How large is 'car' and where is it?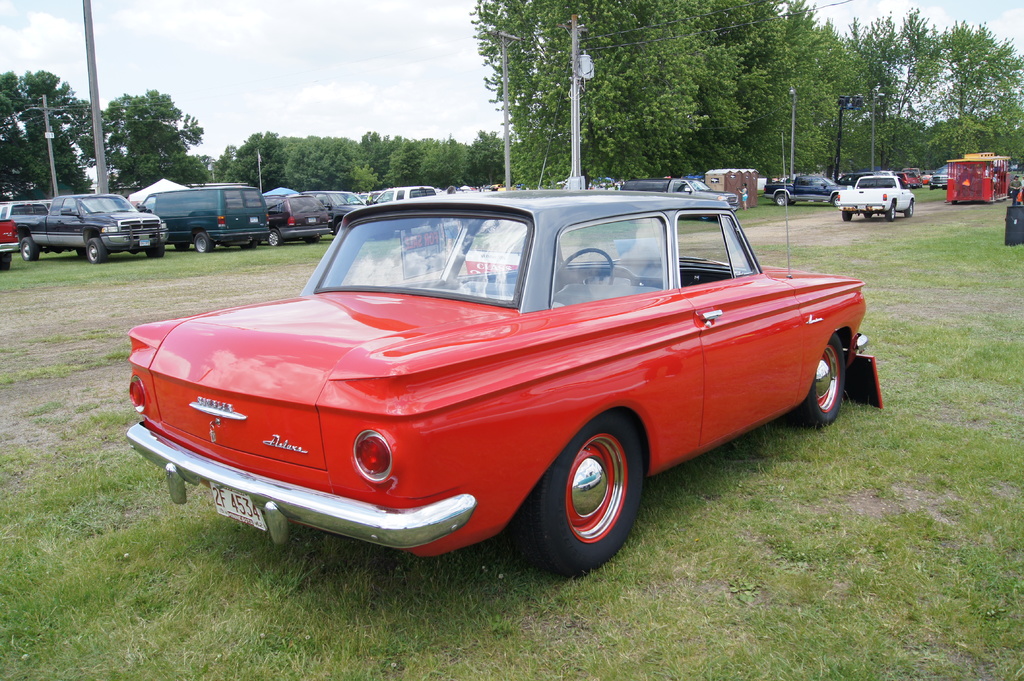
Bounding box: box=[264, 198, 330, 253].
